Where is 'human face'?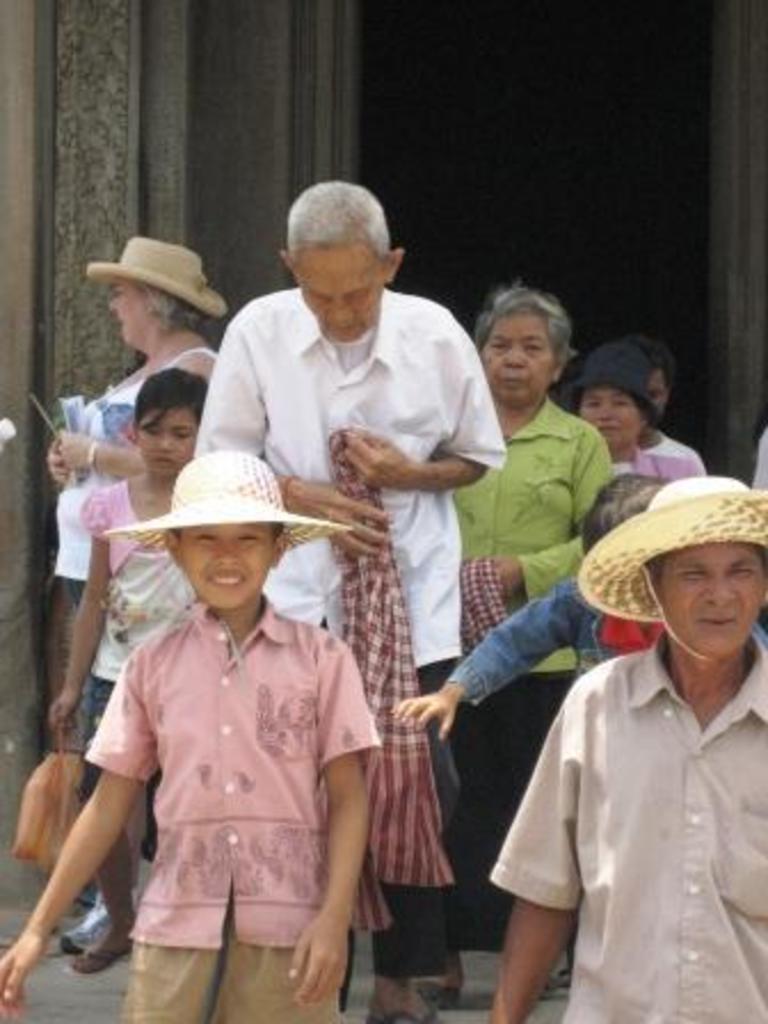
[105,277,153,343].
